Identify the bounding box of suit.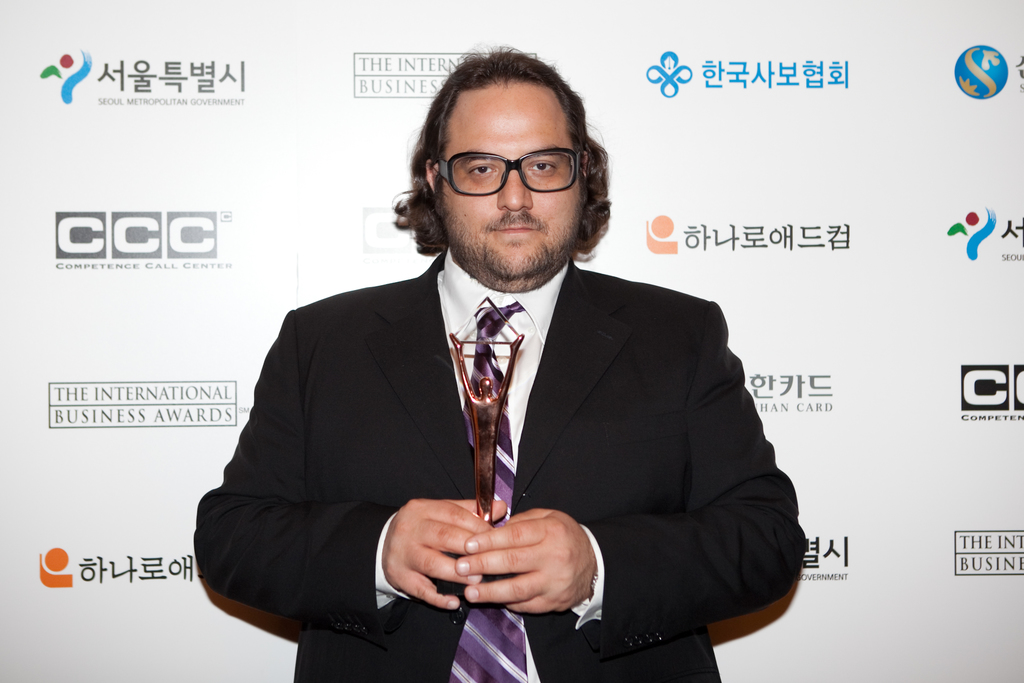
BBox(189, 242, 723, 661).
